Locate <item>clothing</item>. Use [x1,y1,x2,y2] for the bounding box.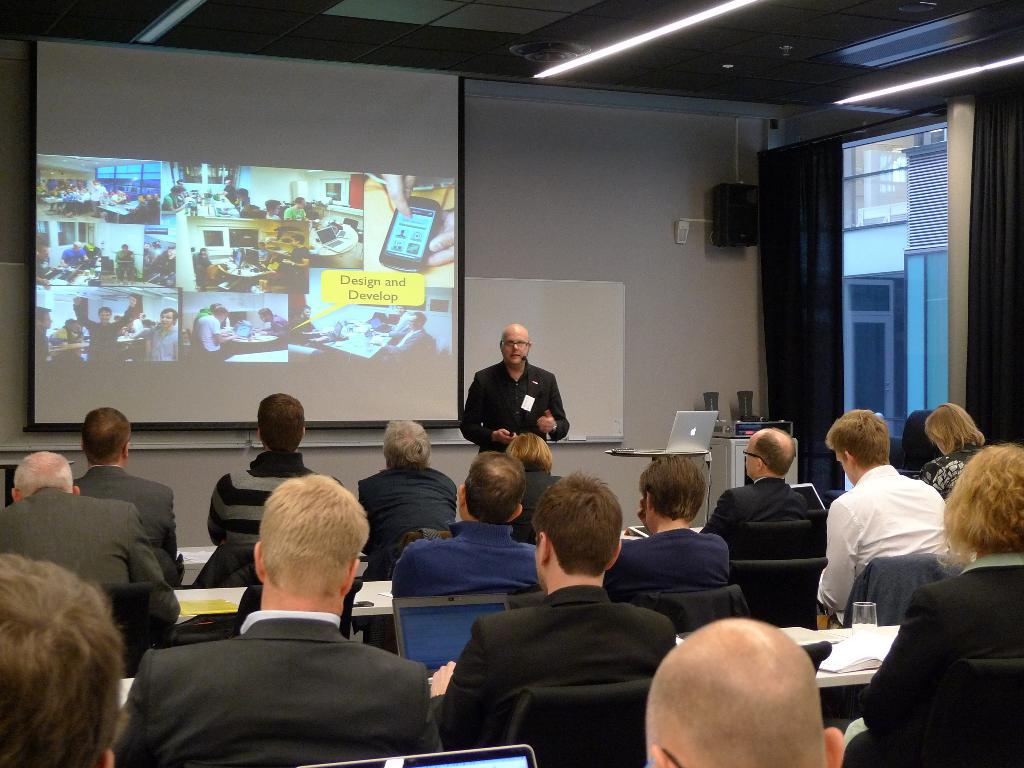
[384,325,430,362].
